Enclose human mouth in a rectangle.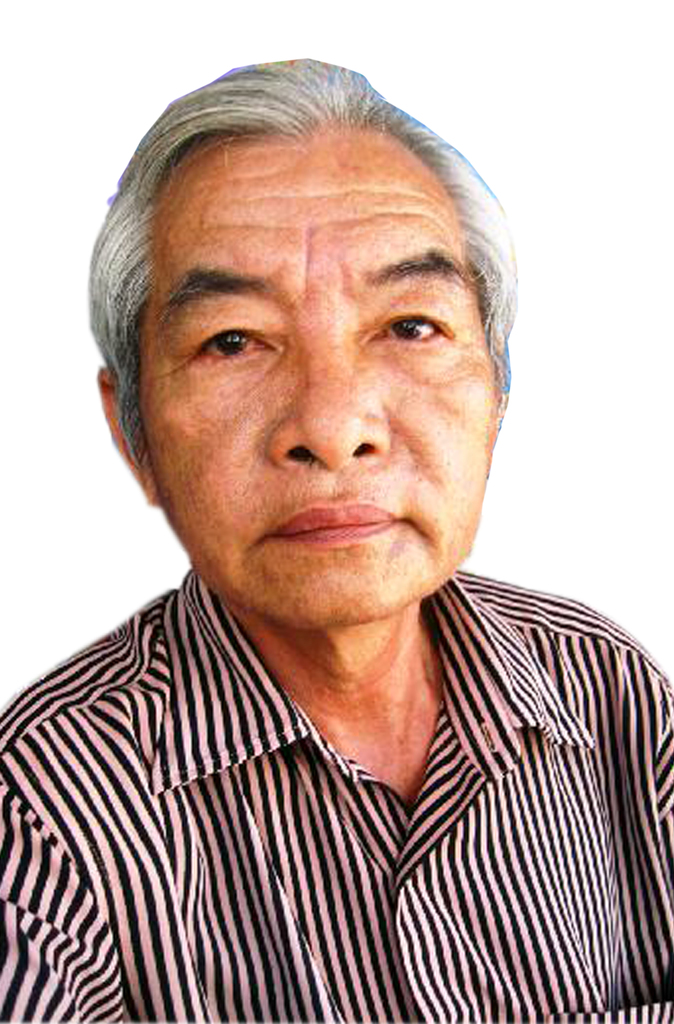
box=[250, 510, 412, 567].
